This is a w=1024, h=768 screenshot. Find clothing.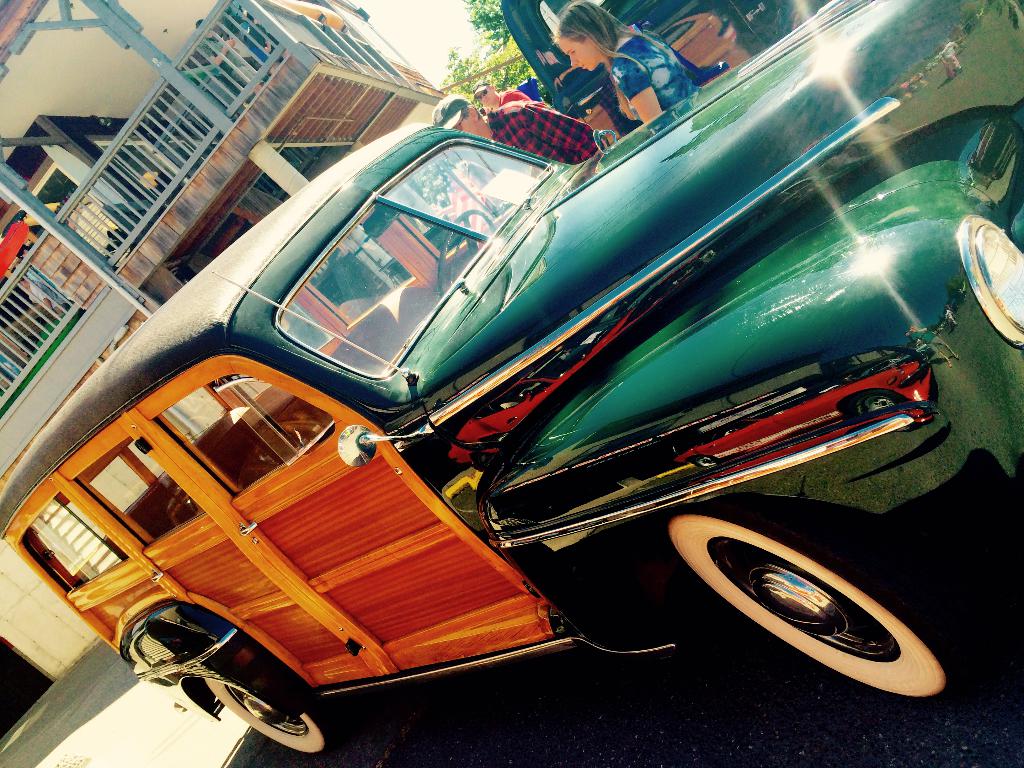
Bounding box: box(497, 86, 531, 108).
